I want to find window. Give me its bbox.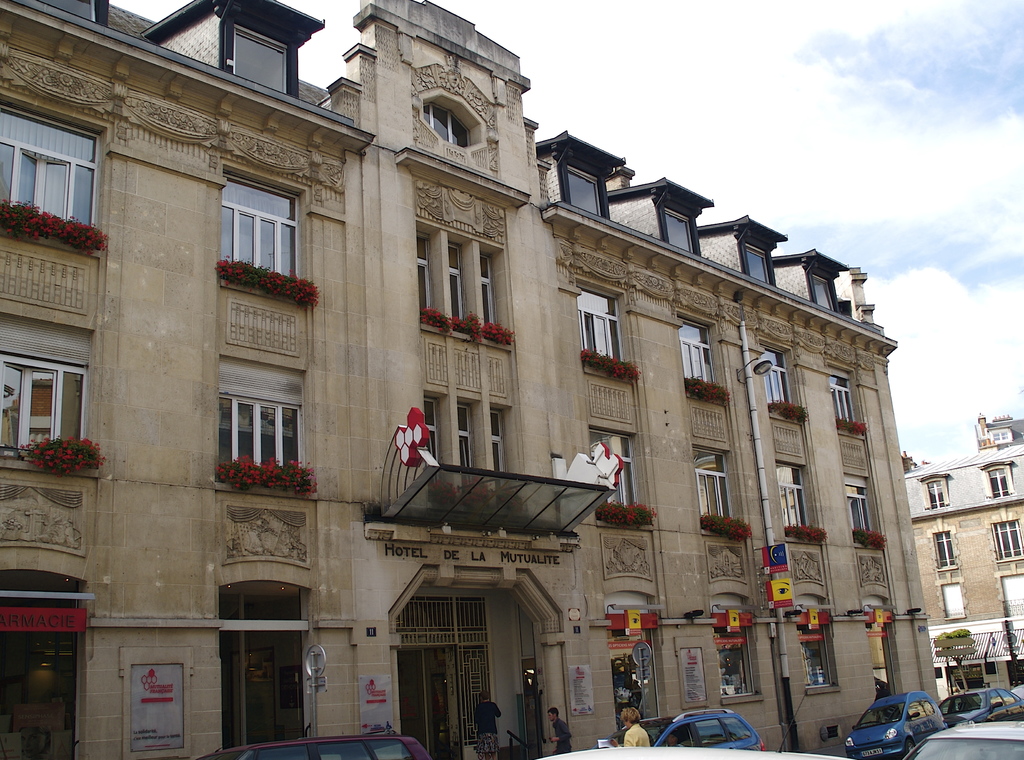
x1=746 y1=244 x2=767 y2=286.
